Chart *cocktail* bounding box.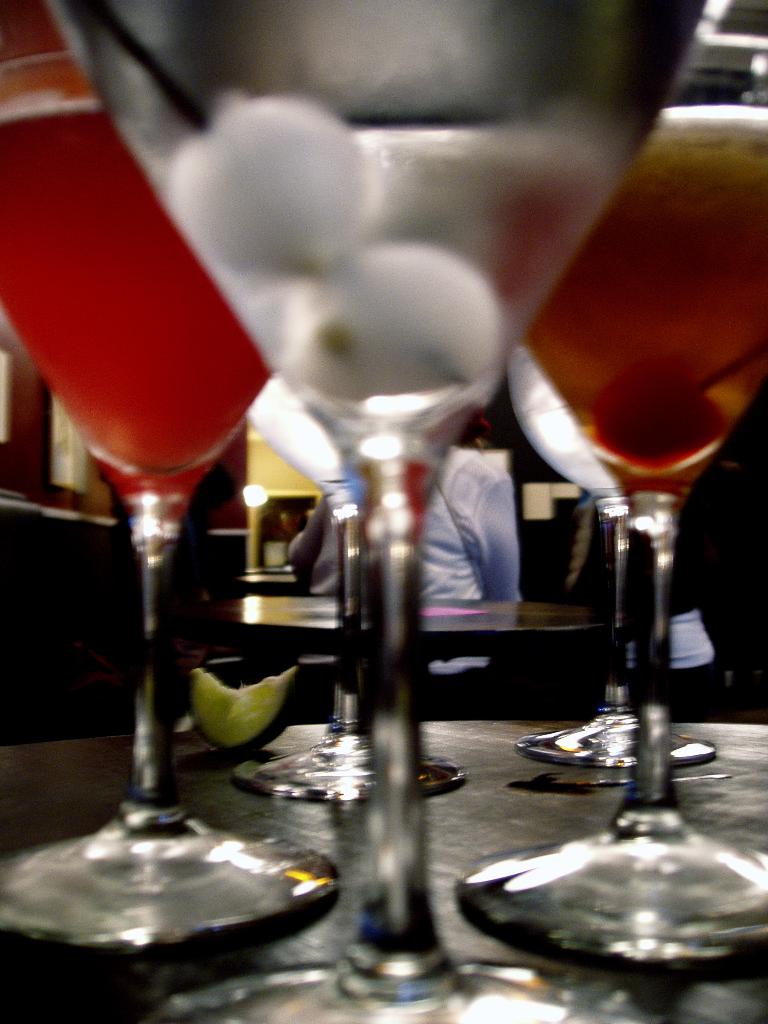
Charted: <box>230,290,479,817</box>.
